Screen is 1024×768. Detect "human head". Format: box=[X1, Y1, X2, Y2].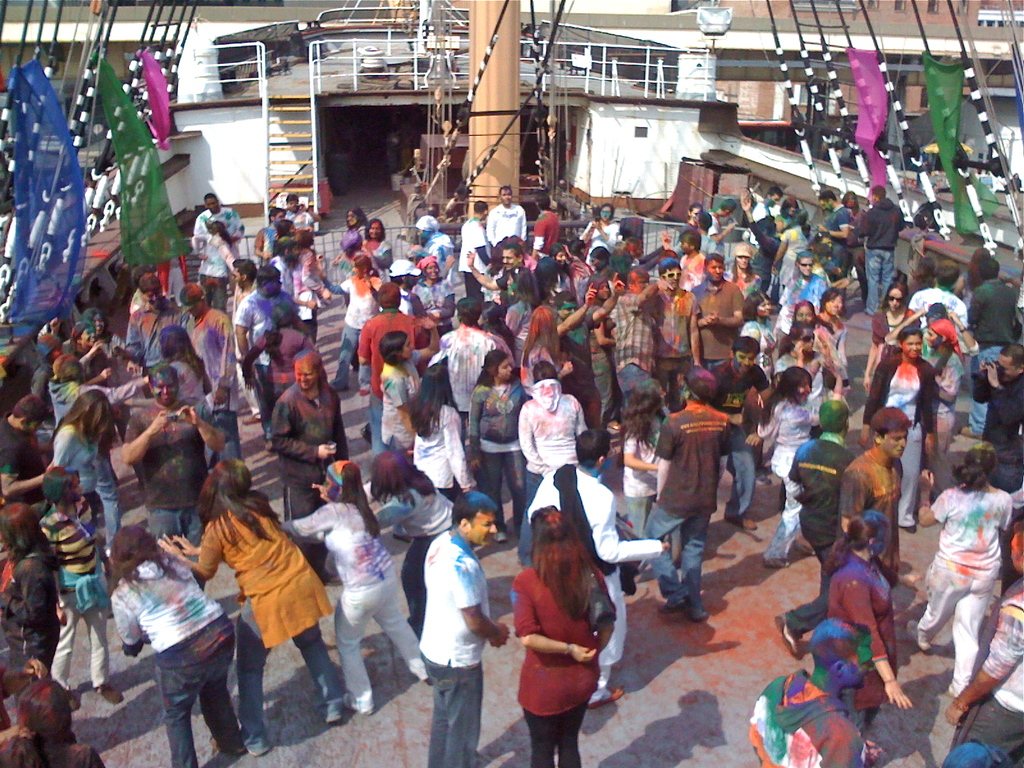
box=[13, 682, 78, 739].
